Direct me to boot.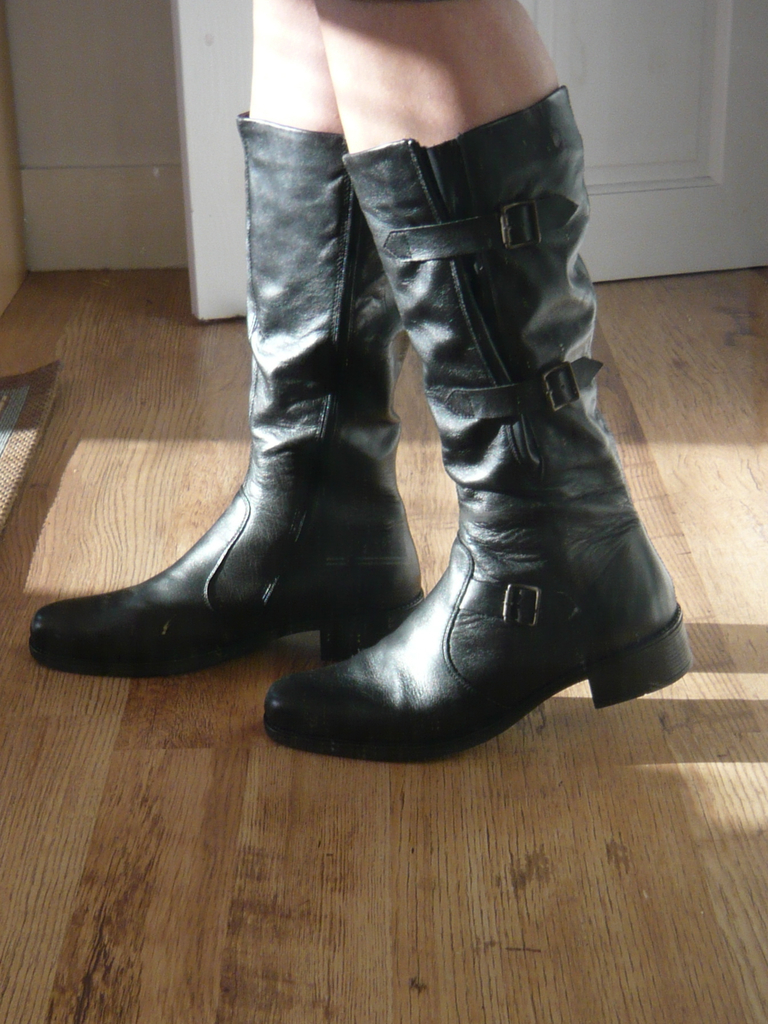
Direction: bbox=[263, 88, 690, 764].
